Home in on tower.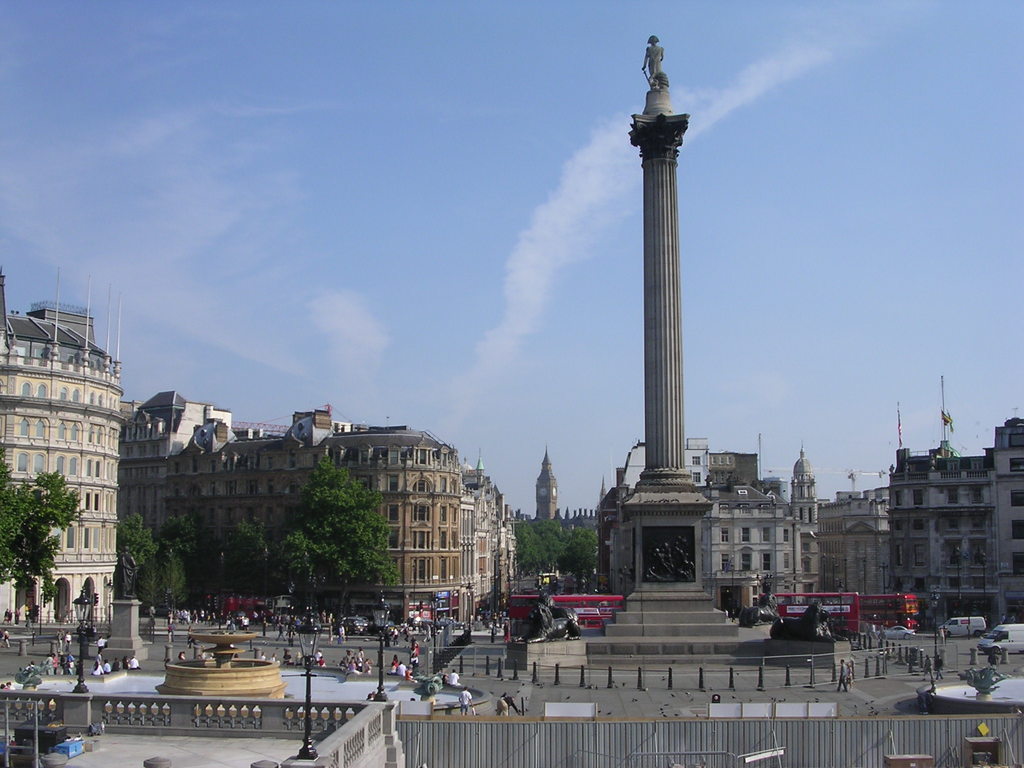
Homed in at bbox=(536, 454, 560, 522).
